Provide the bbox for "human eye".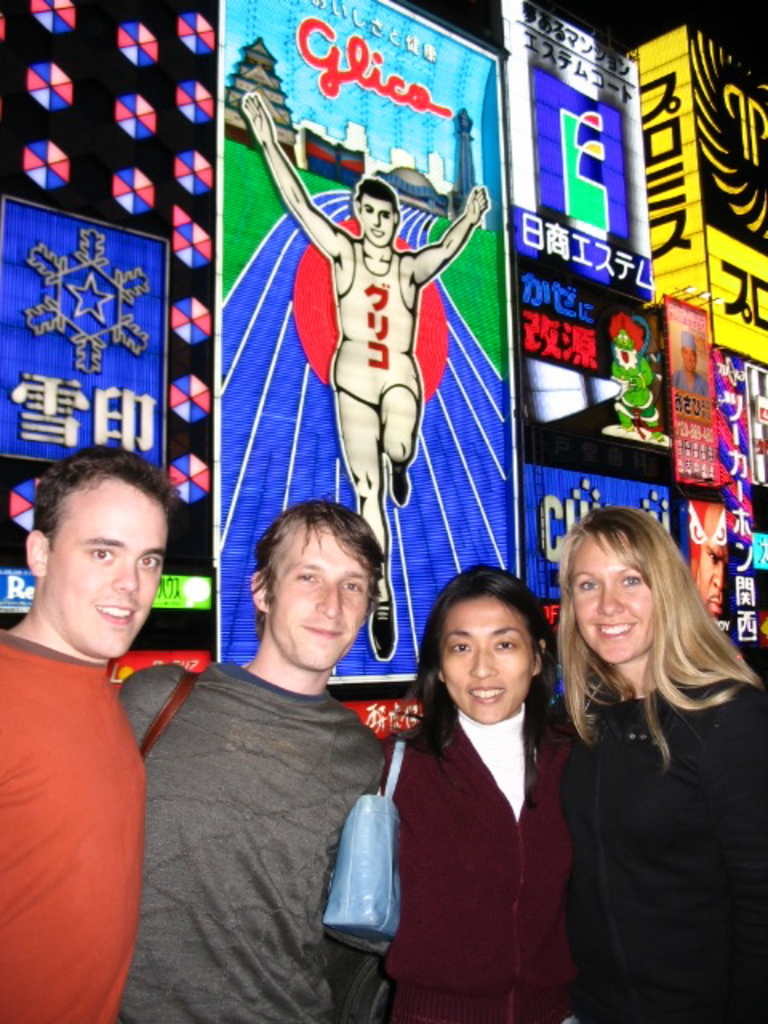
491 635 520 653.
